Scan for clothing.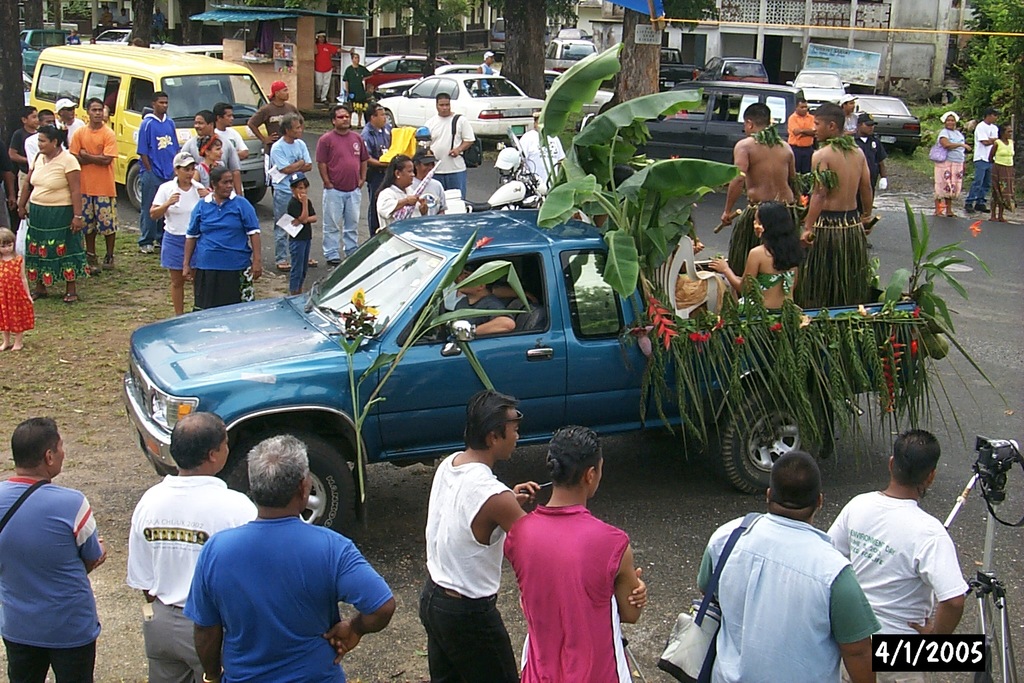
Scan result: l=271, t=143, r=314, b=193.
